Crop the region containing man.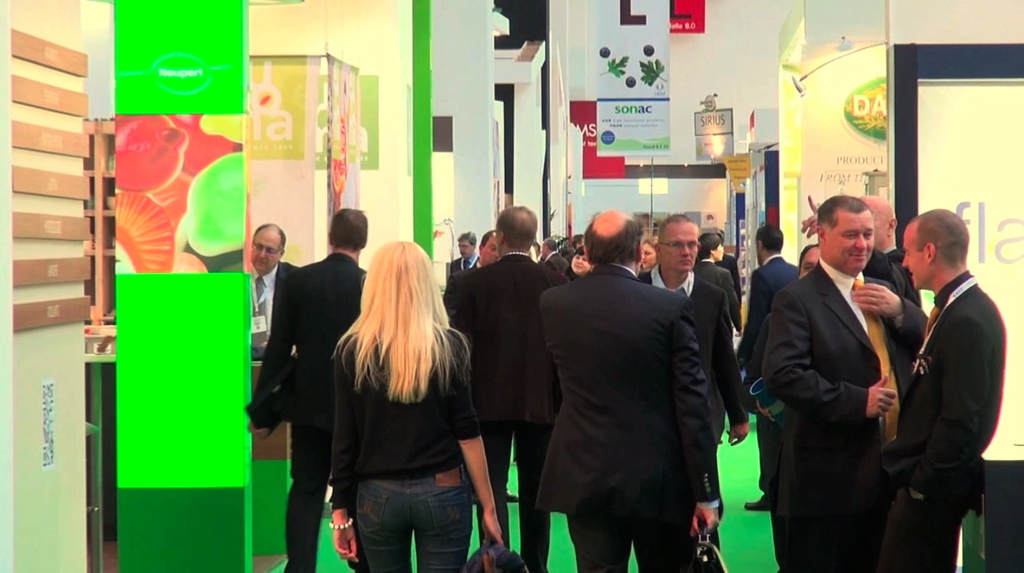
Crop region: 741:223:802:372.
